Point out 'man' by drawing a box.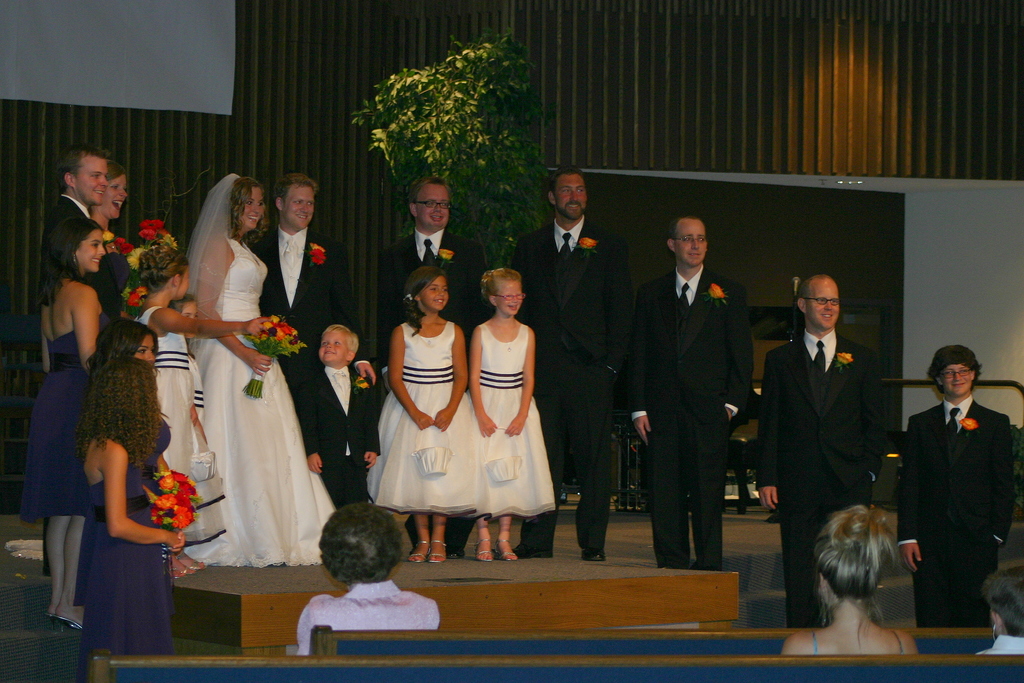
(x1=364, y1=183, x2=490, y2=349).
